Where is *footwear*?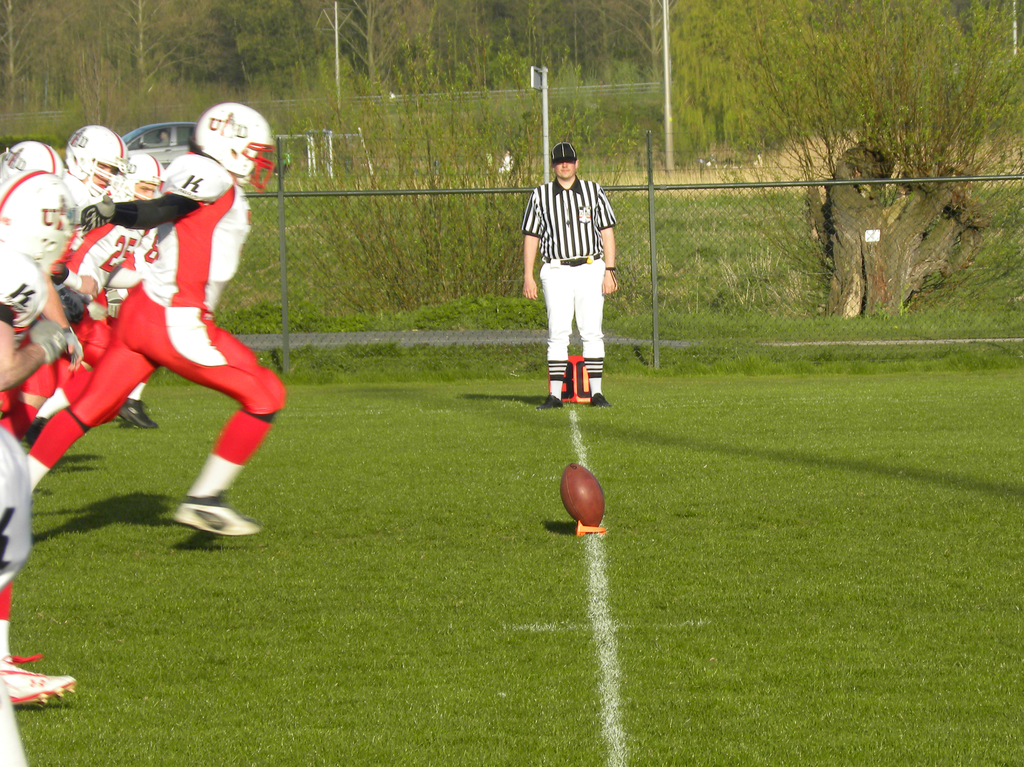
<bbox>3, 654, 77, 702</bbox>.
